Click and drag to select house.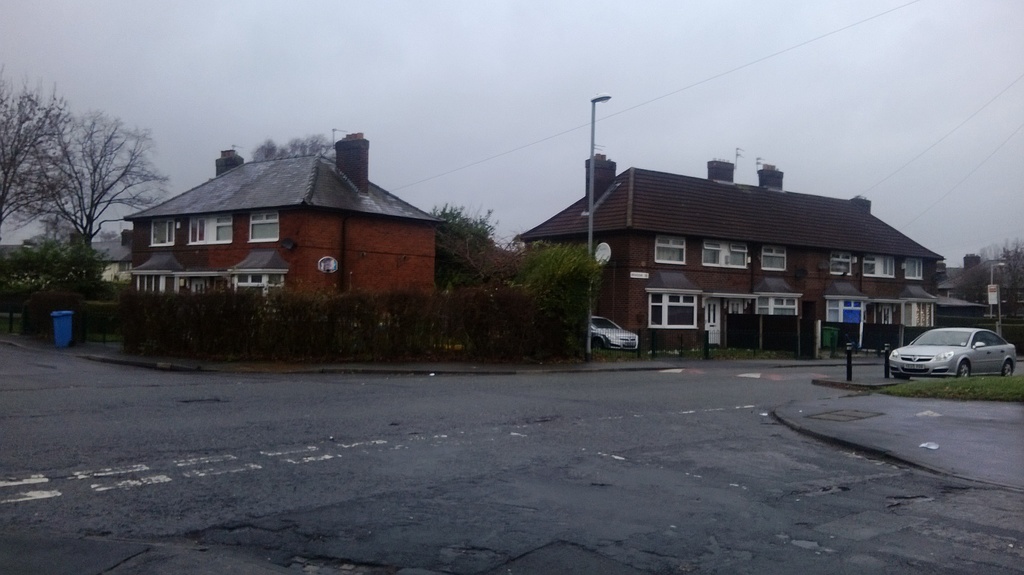
Selection: 708:162:825:347.
